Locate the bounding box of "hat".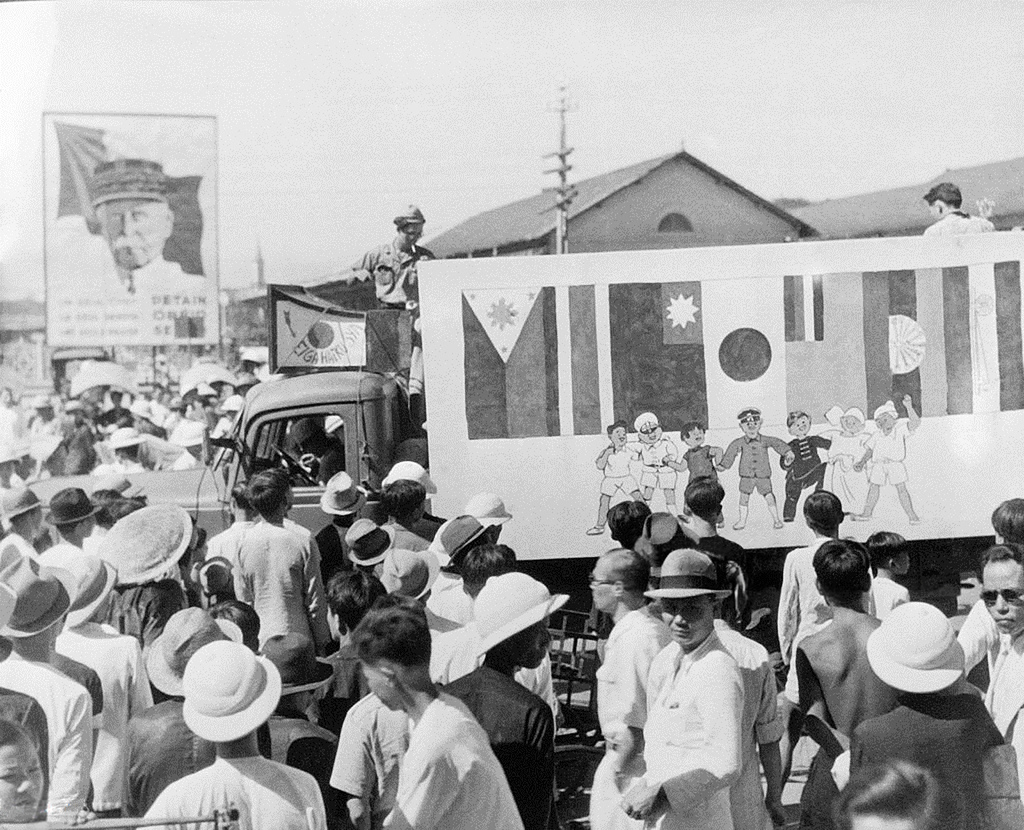
Bounding box: (381, 462, 439, 497).
